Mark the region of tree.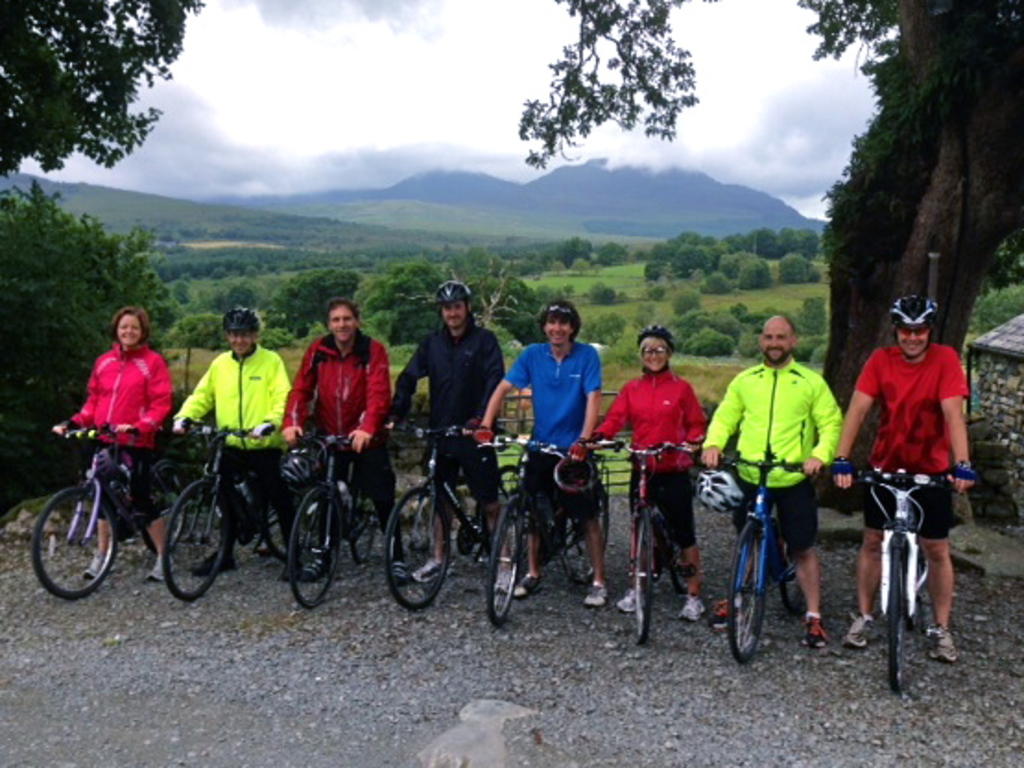
Region: BBox(775, 253, 814, 284).
